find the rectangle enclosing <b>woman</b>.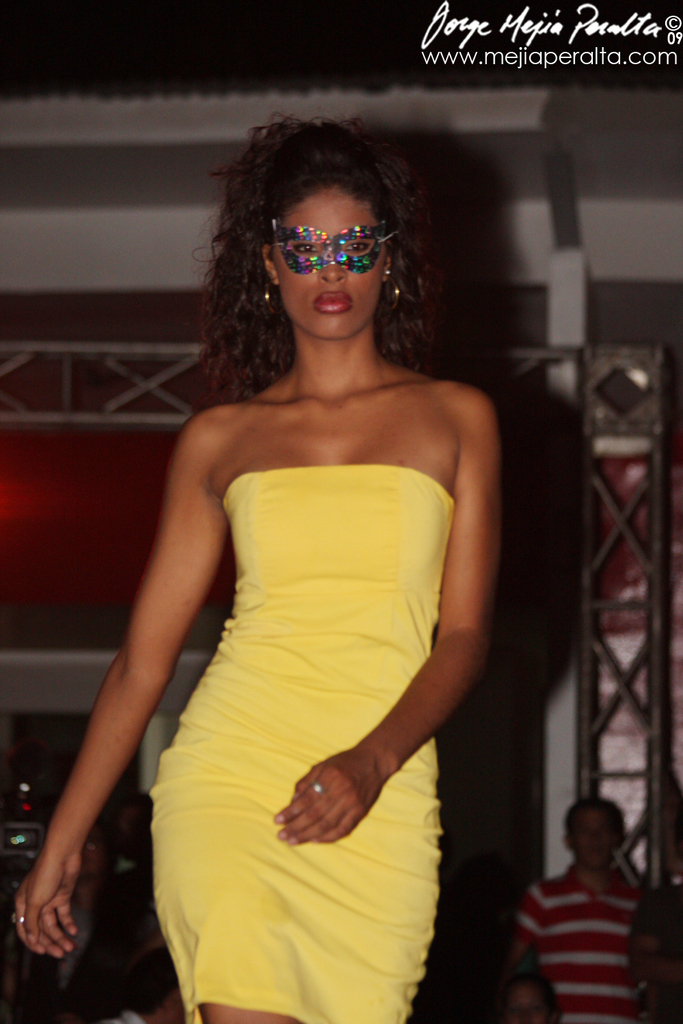
rect(17, 114, 509, 1019).
